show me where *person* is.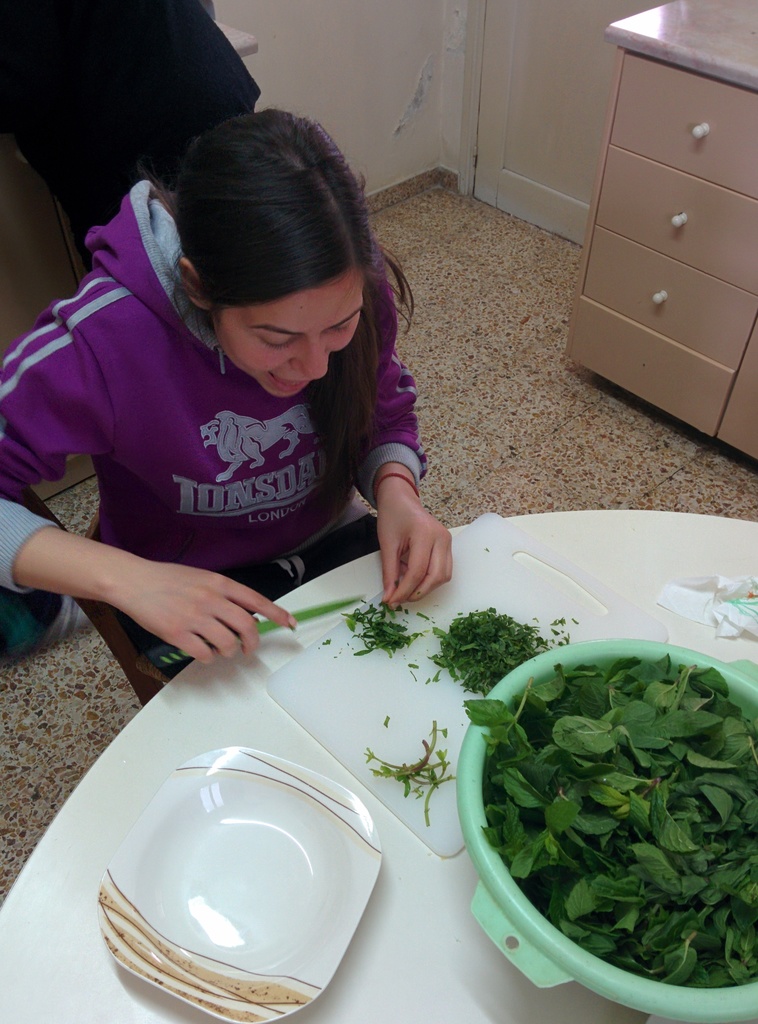
*person* is at 24 58 484 726.
